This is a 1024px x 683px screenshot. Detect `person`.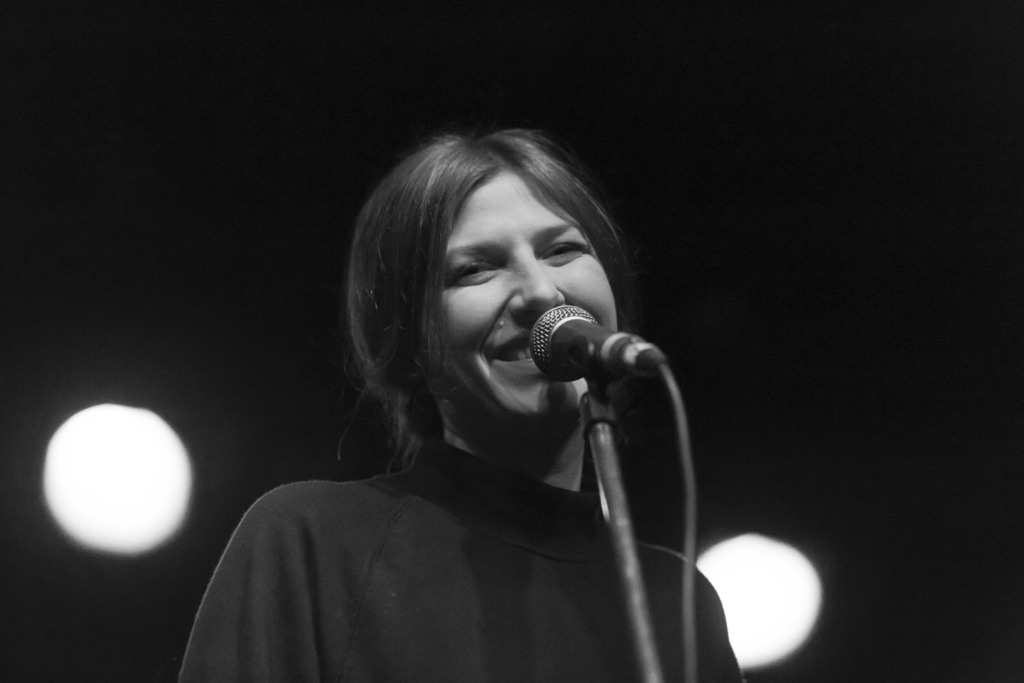
<region>180, 124, 746, 682</region>.
